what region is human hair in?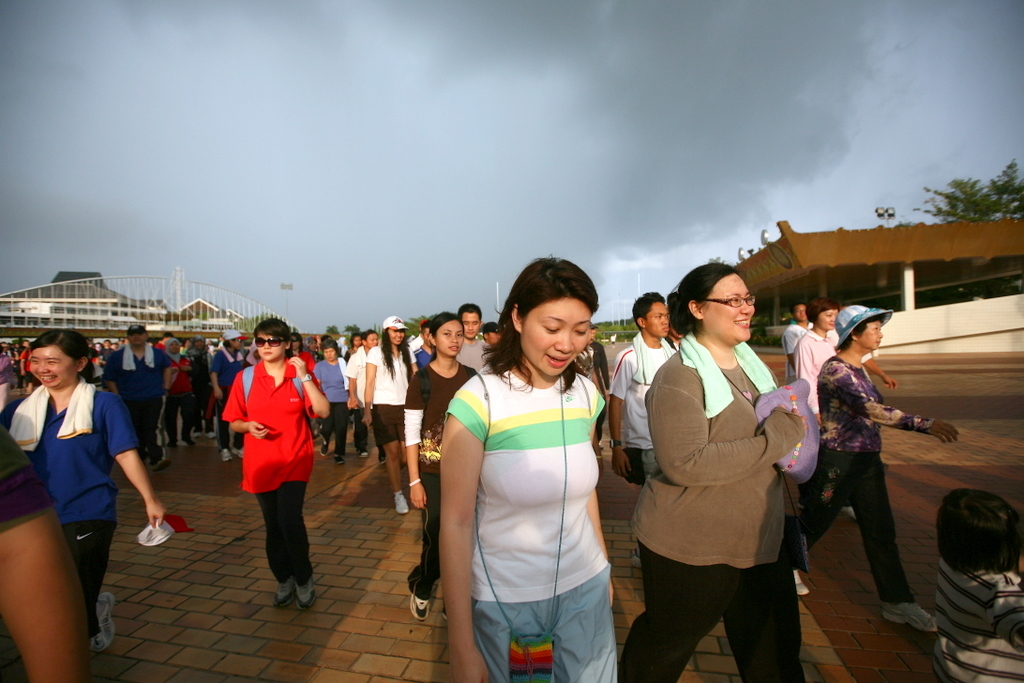
bbox(789, 301, 803, 316).
